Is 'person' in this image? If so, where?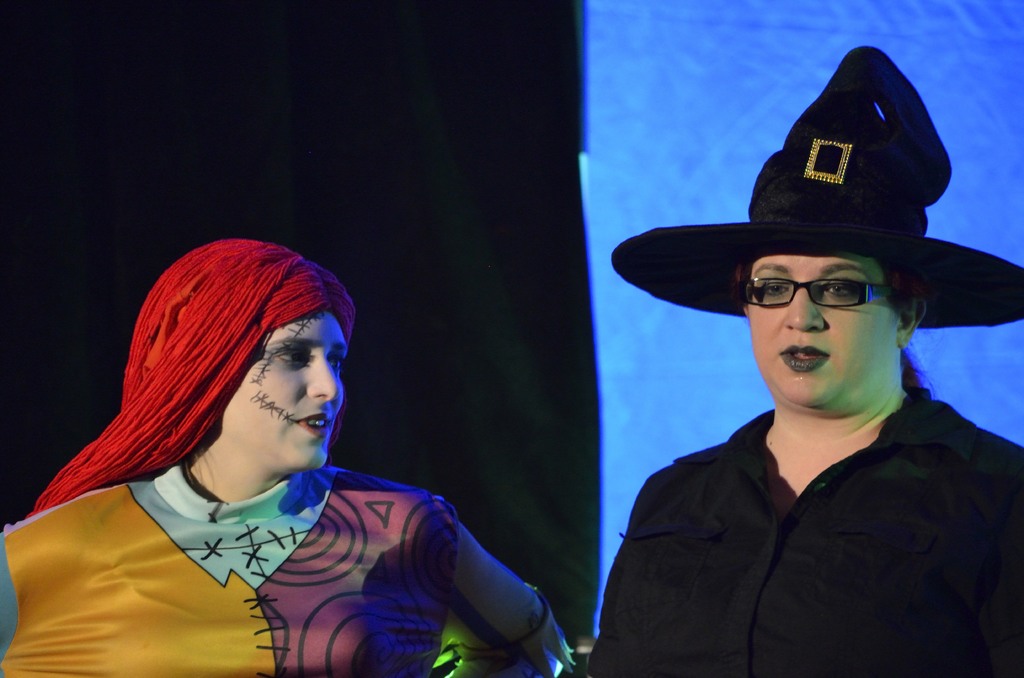
Yes, at [x1=0, y1=232, x2=577, y2=677].
